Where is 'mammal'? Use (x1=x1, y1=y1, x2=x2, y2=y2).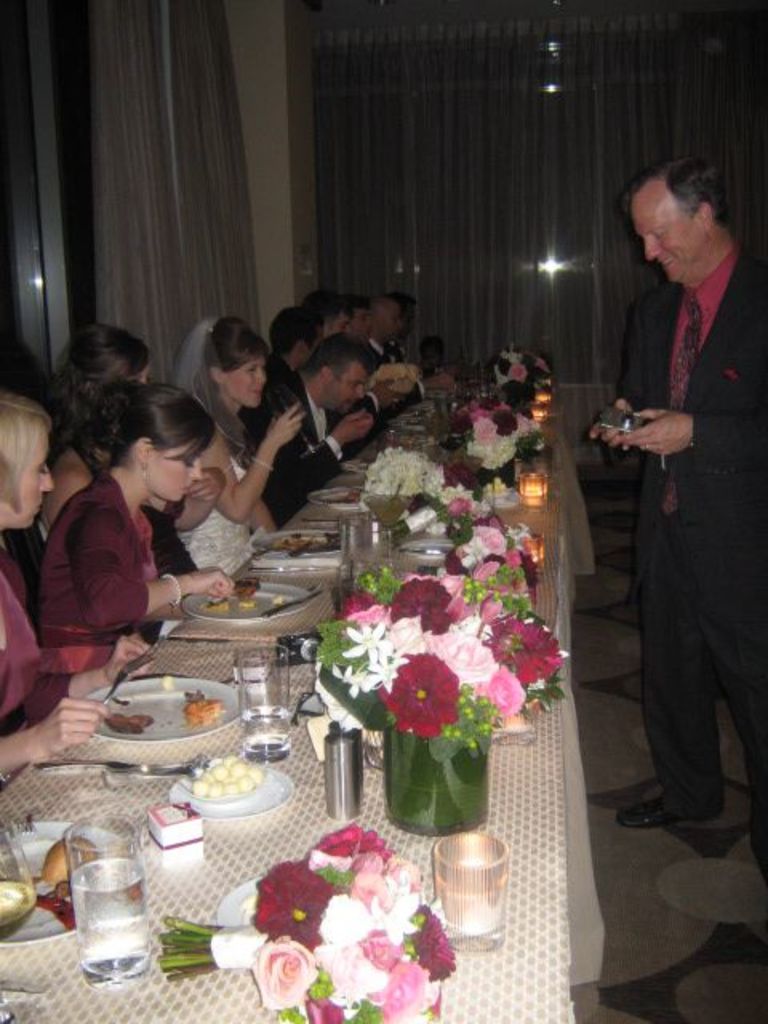
(x1=594, y1=118, x2=747, y2=933).
